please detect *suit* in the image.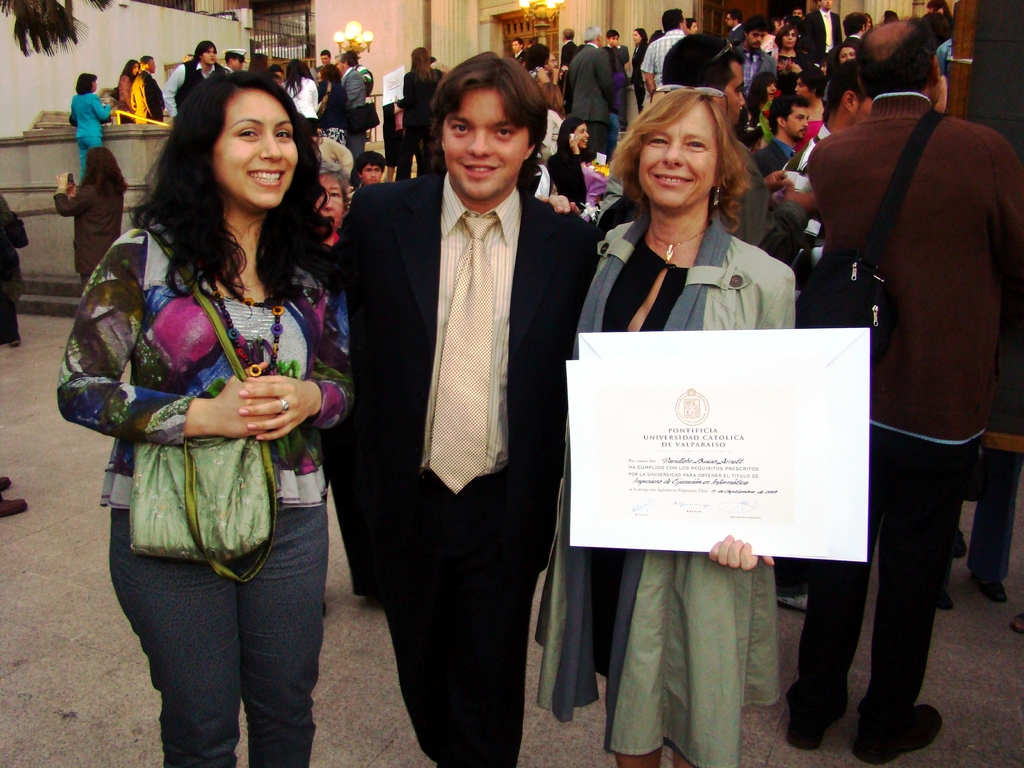
x1=749, y1=142, x2=795, y2=175.
